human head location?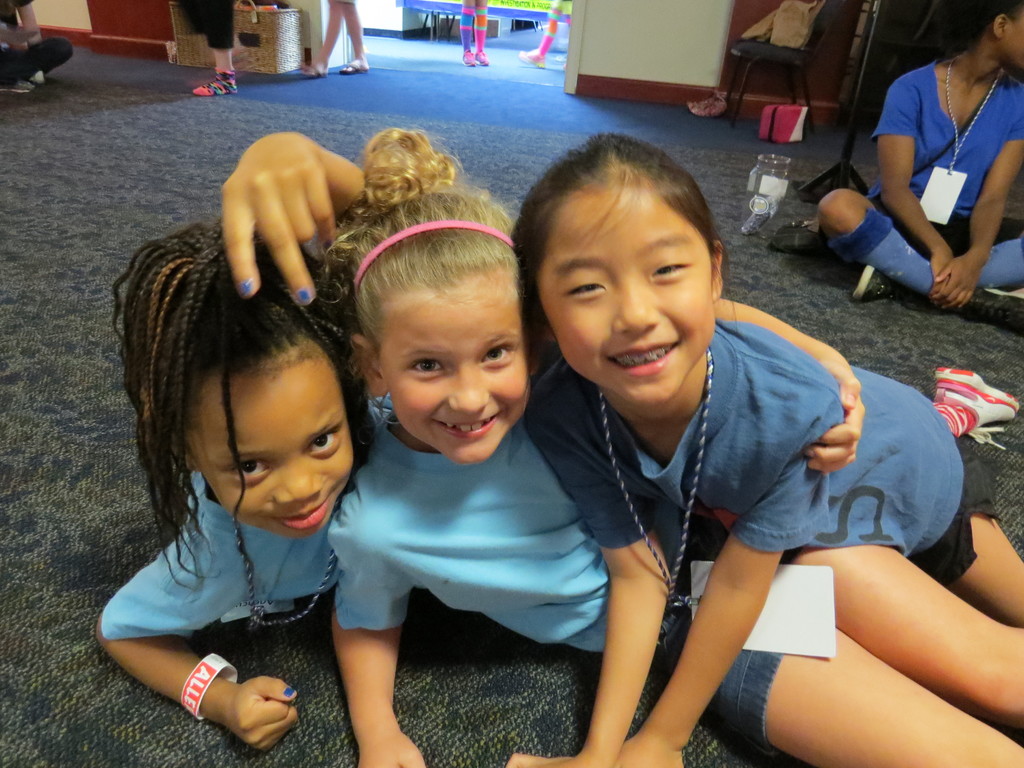
(x1=314, y1=124, x2=547, y2=467)
